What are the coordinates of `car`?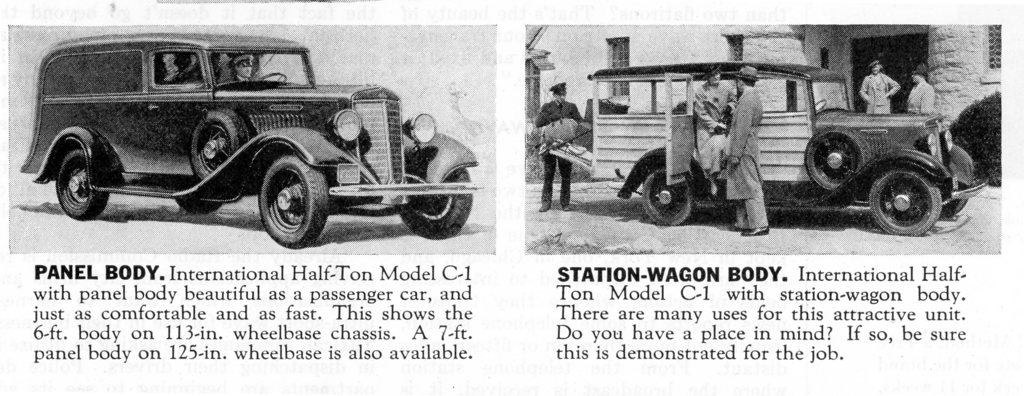
(left=19, top=22, right=463, bottom=235).
